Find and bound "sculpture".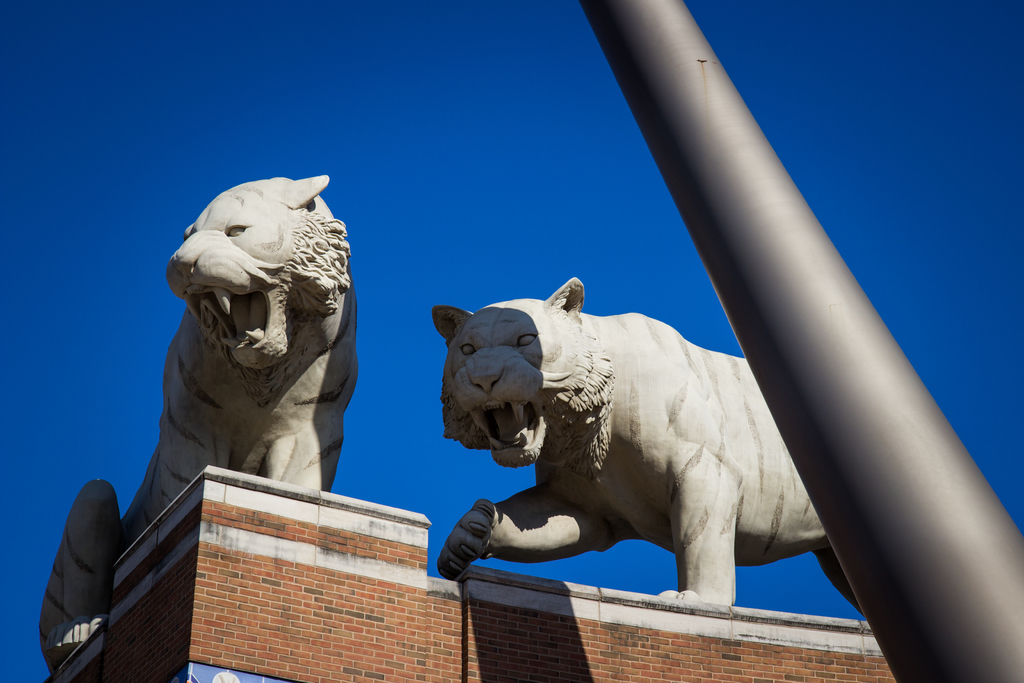
Bound: pyautogui.locateOnScreen(436, 276, 869, 623).
